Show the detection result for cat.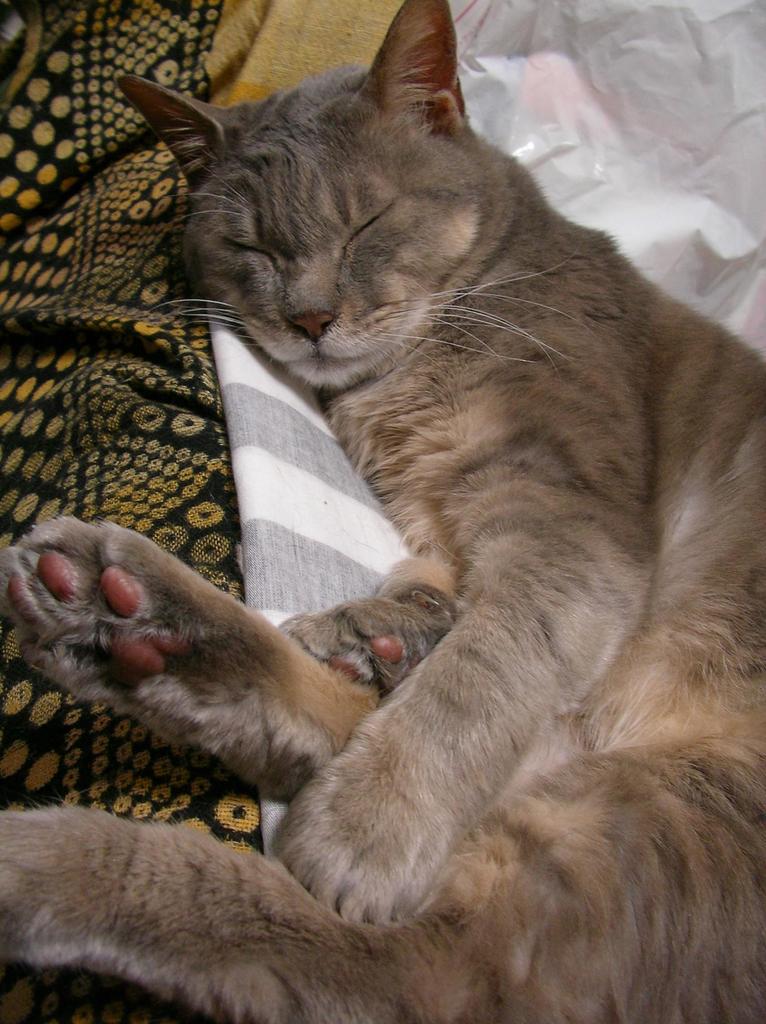
detection(0, 0, 765, 1023).
